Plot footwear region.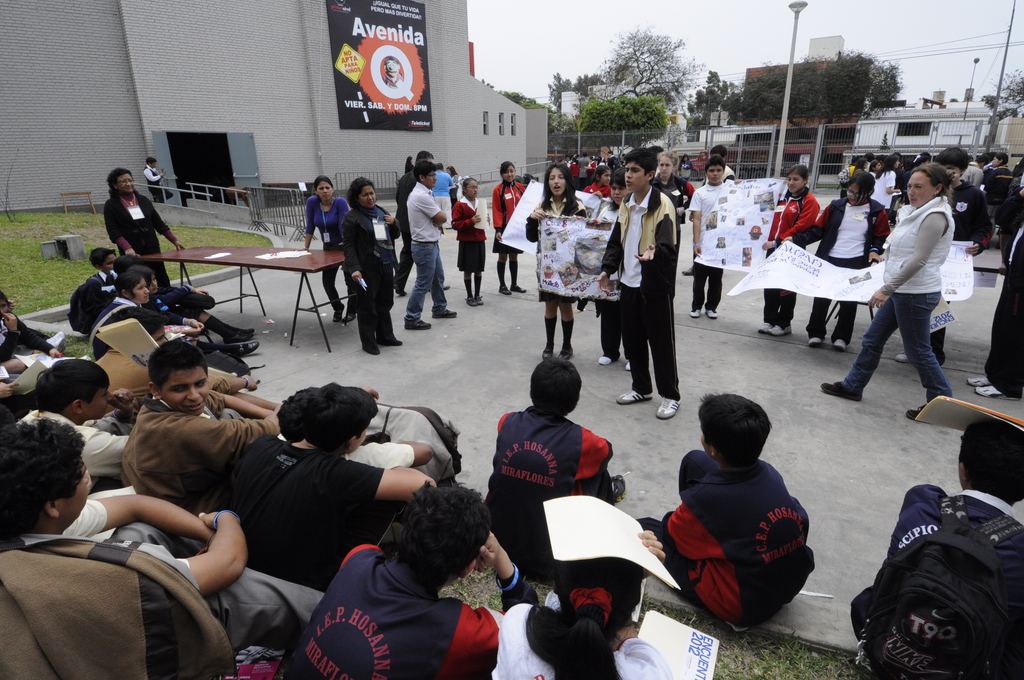
Plotted at 657 400 678 417.
